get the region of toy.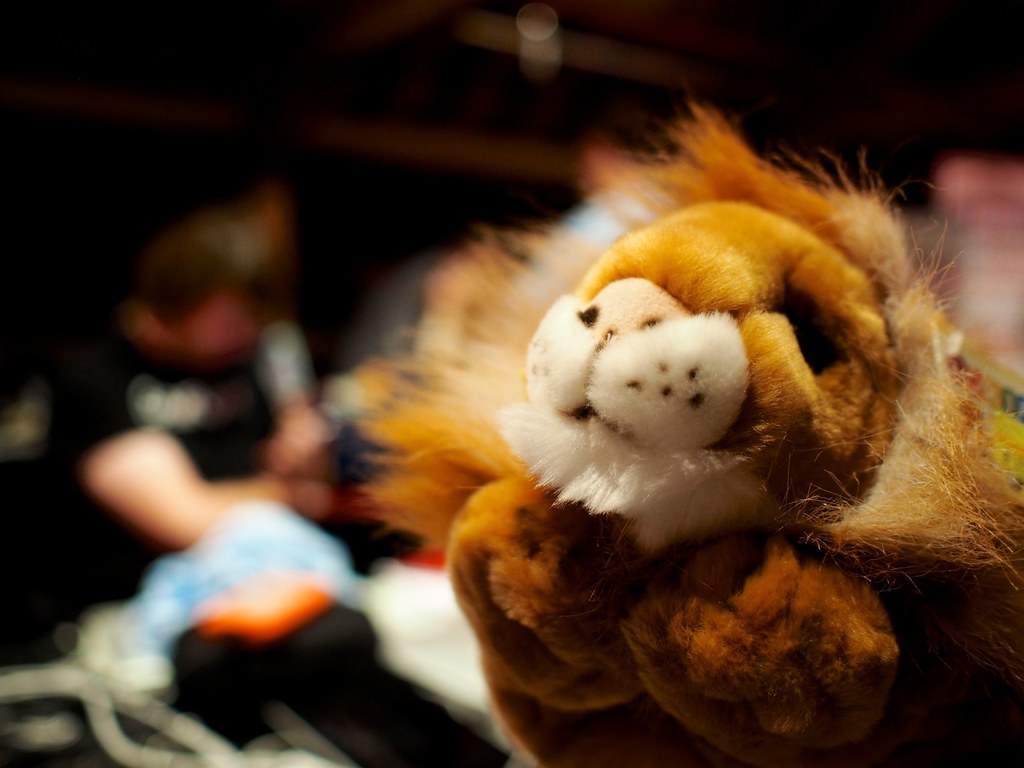
[340,84,1023,766].
